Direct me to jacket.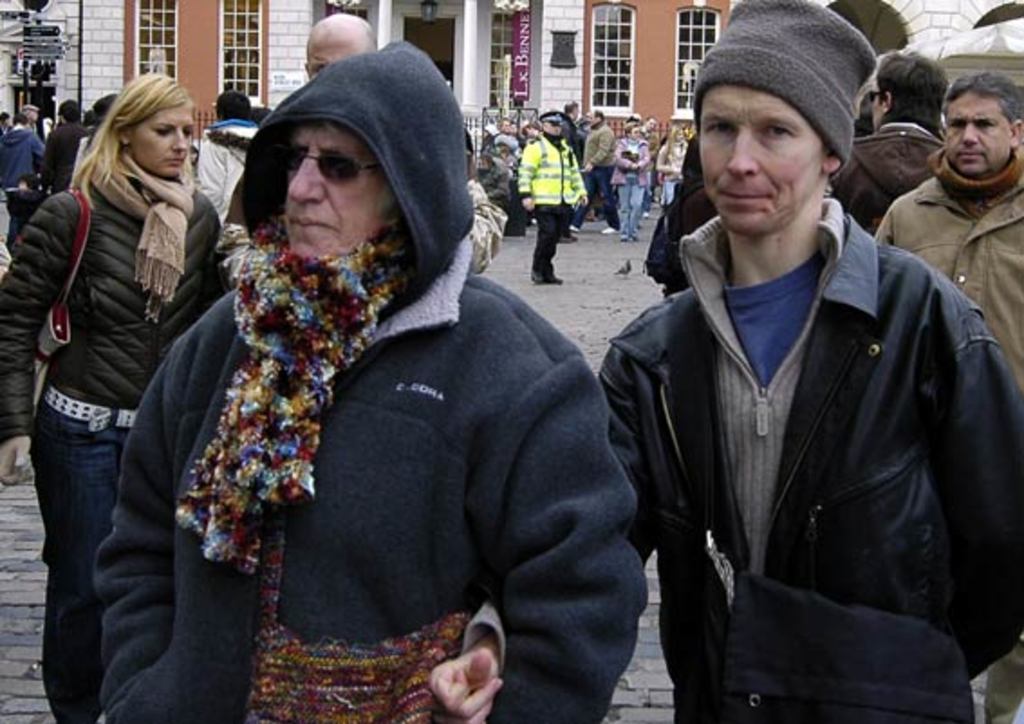
Direction: x1=869 y1=173 x2=1022 y2=388.
